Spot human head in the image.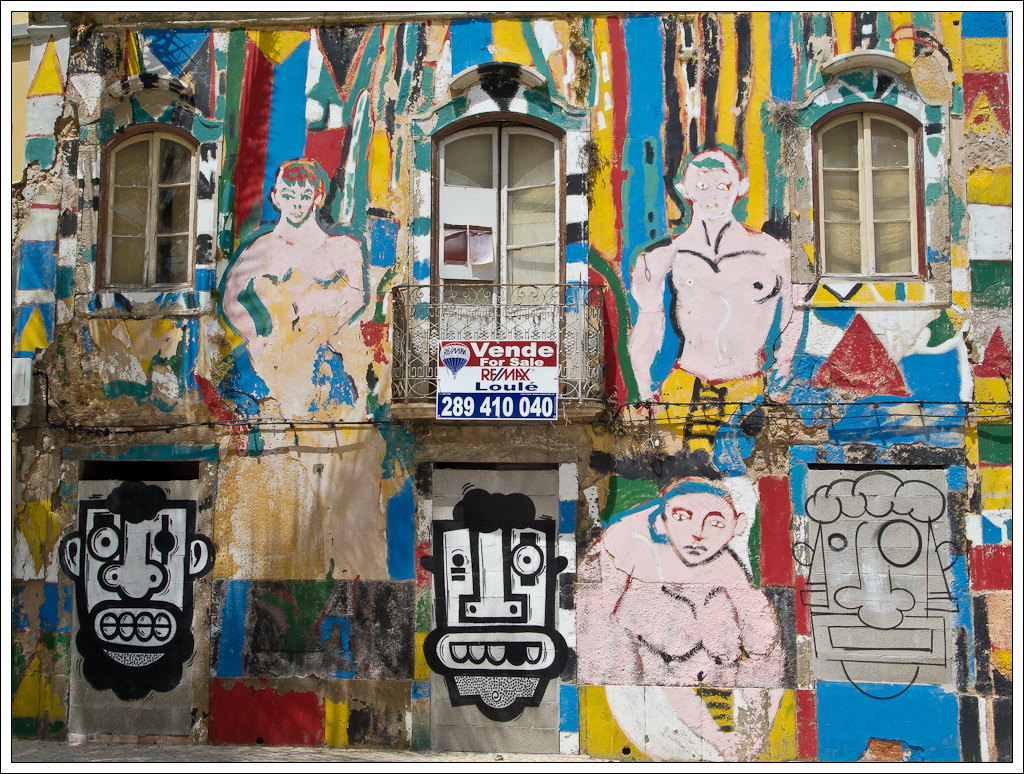
human head found at 267 155 327 221.
